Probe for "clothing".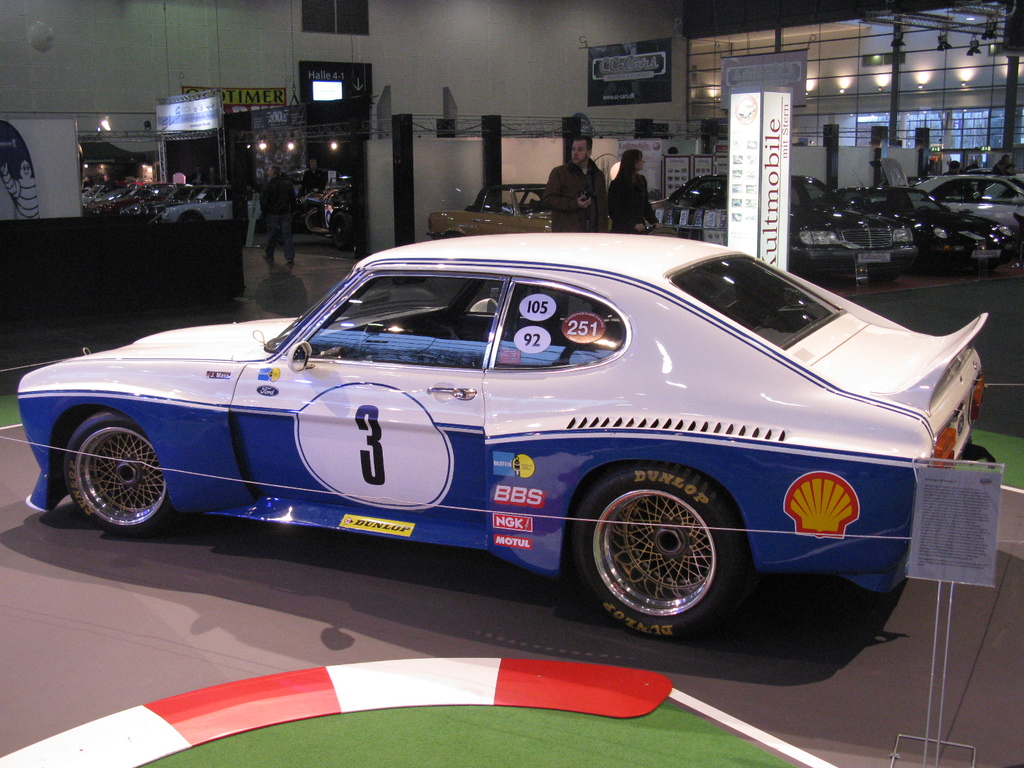
Probe result: bbox=[940, 170, 964, 192].
